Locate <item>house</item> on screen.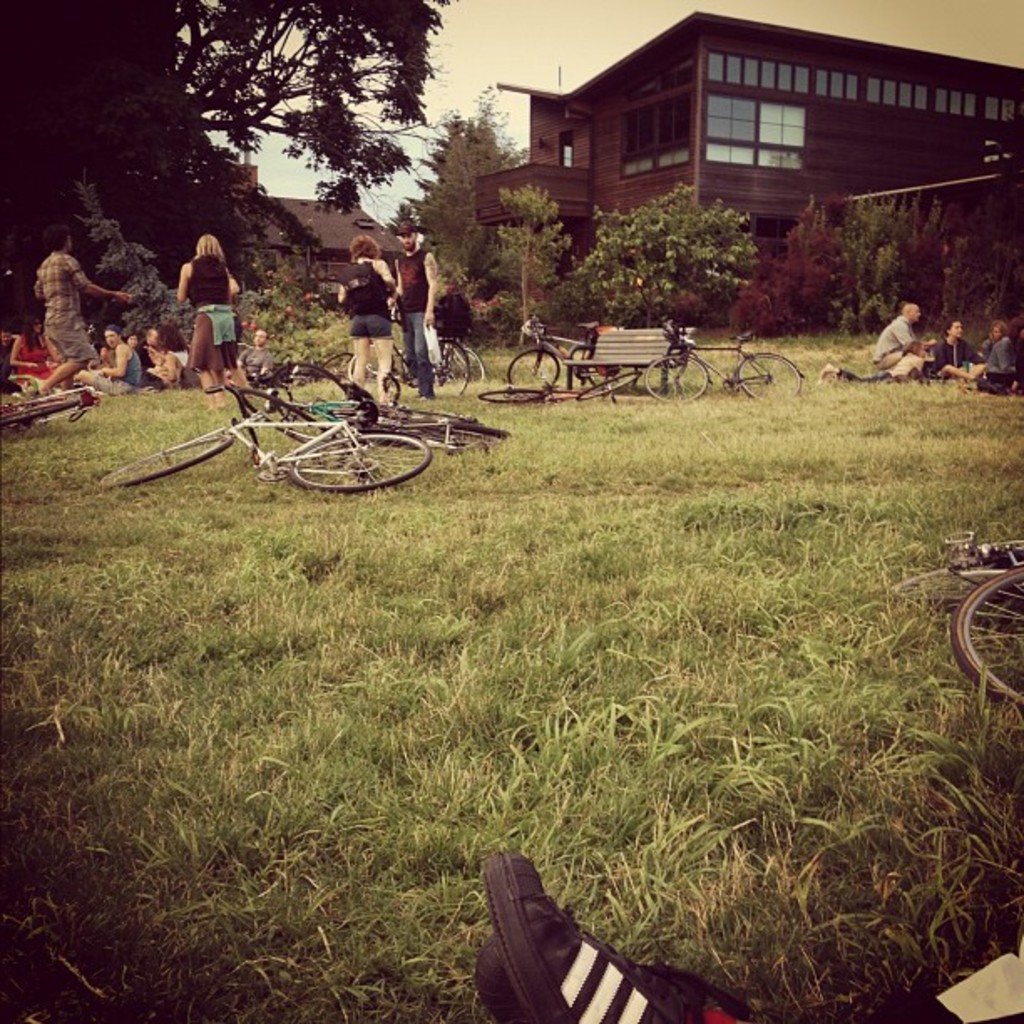
On screen at {"x1": 234, "y1": 182, "x2": 400, "y2": 300}.
